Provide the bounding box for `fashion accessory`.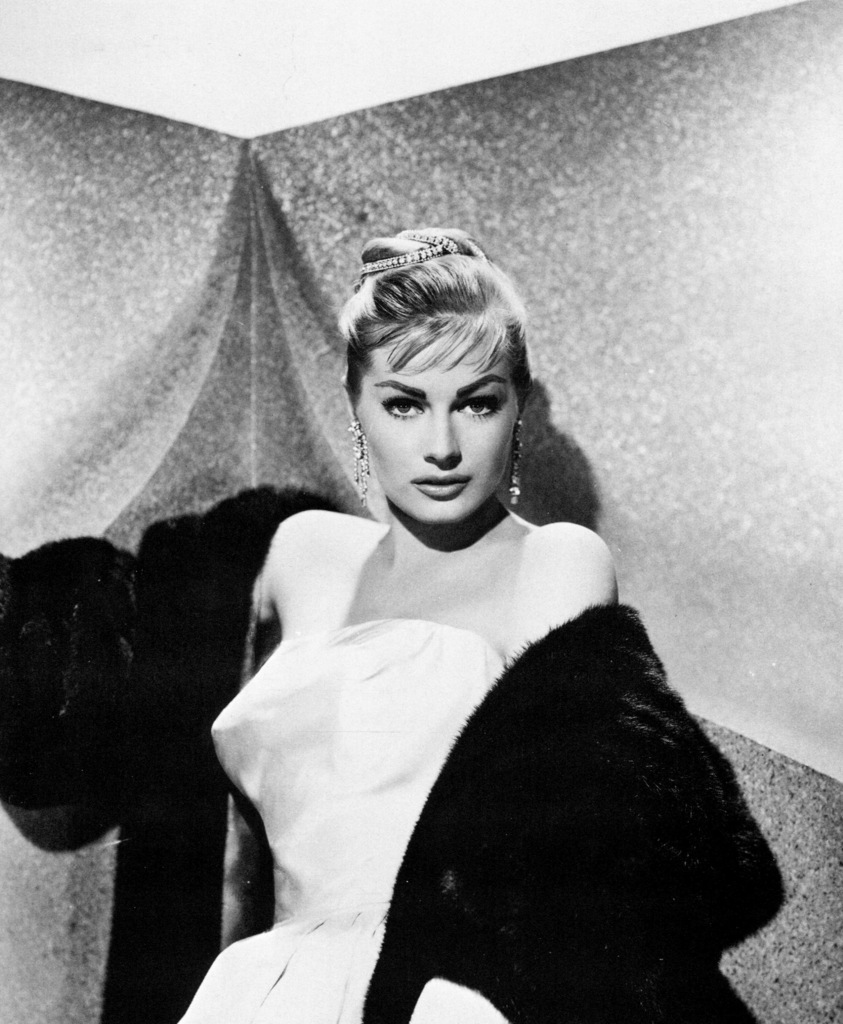
box=[353, 420, 374, 509].
